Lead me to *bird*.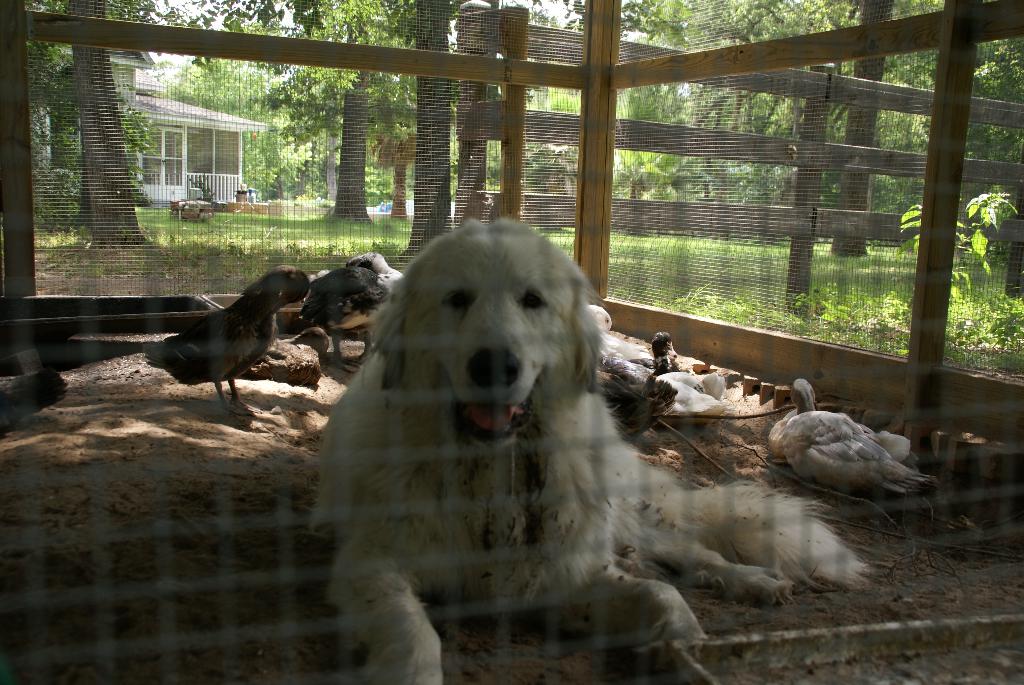
Lead to {"x1": 764, "y1": 377, "x2": 931, "y2": 497}.
